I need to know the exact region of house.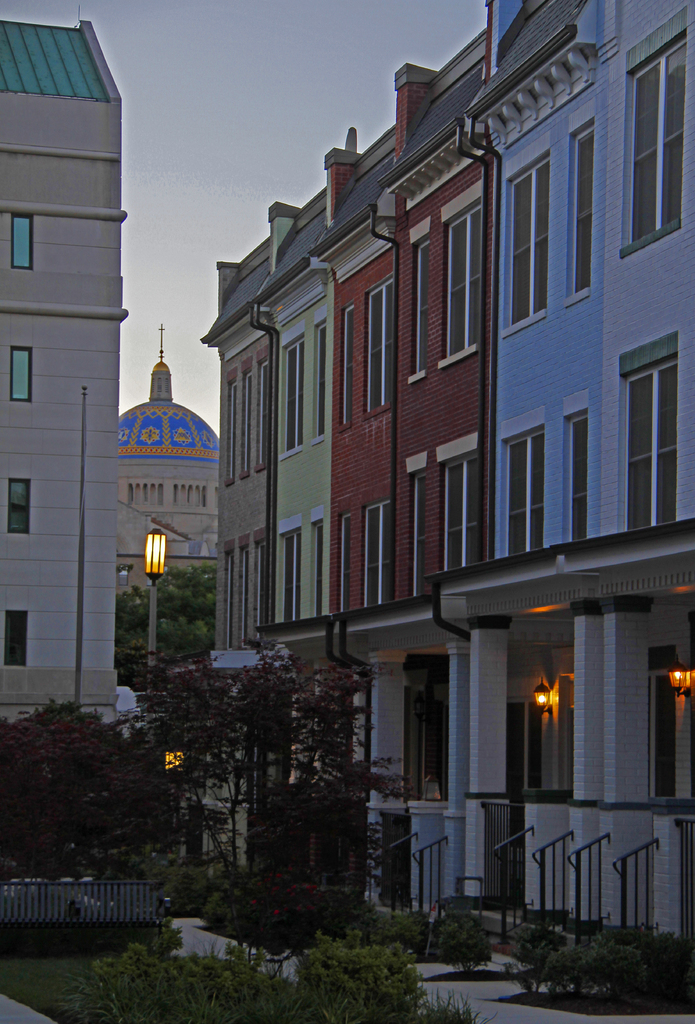
Region: left=499, top=0, right=679, bottom=942.
